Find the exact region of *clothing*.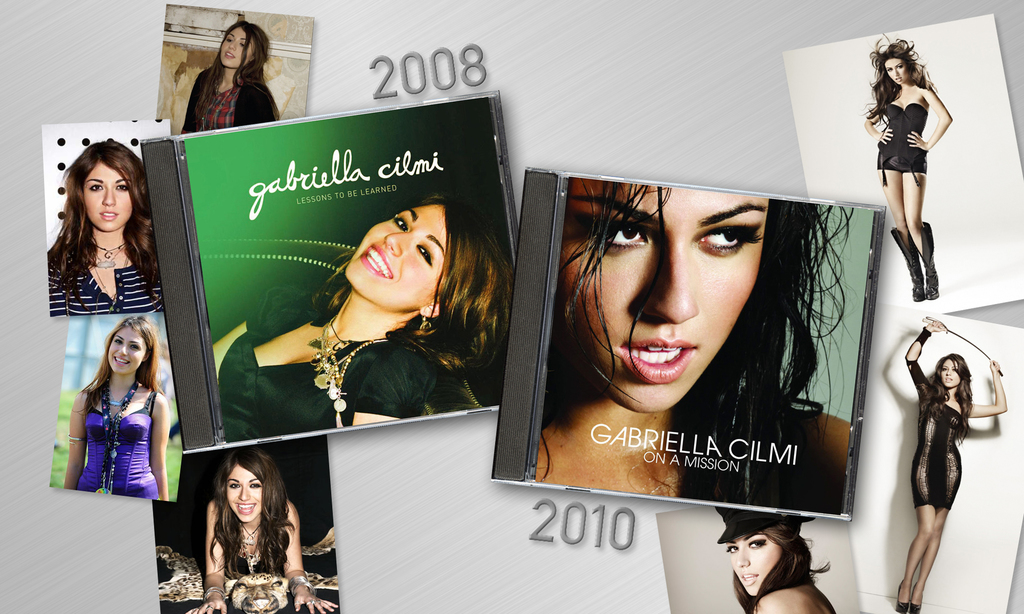
Exact region: (874, 107, 936, 181).
